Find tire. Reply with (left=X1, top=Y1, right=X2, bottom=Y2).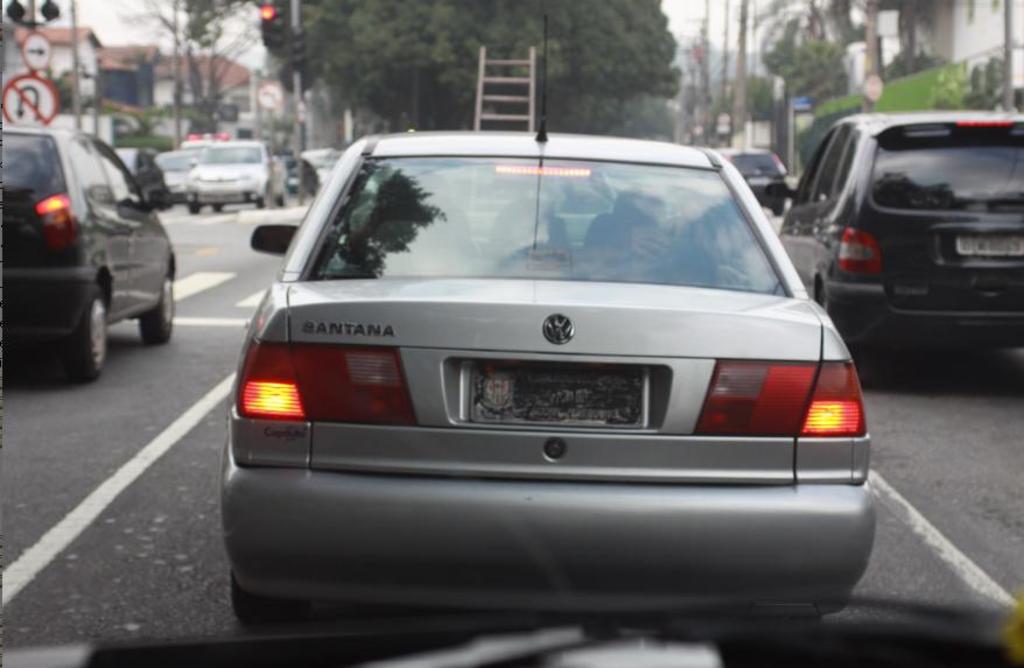
(left=49, top=275, right=107, bottom=378).
